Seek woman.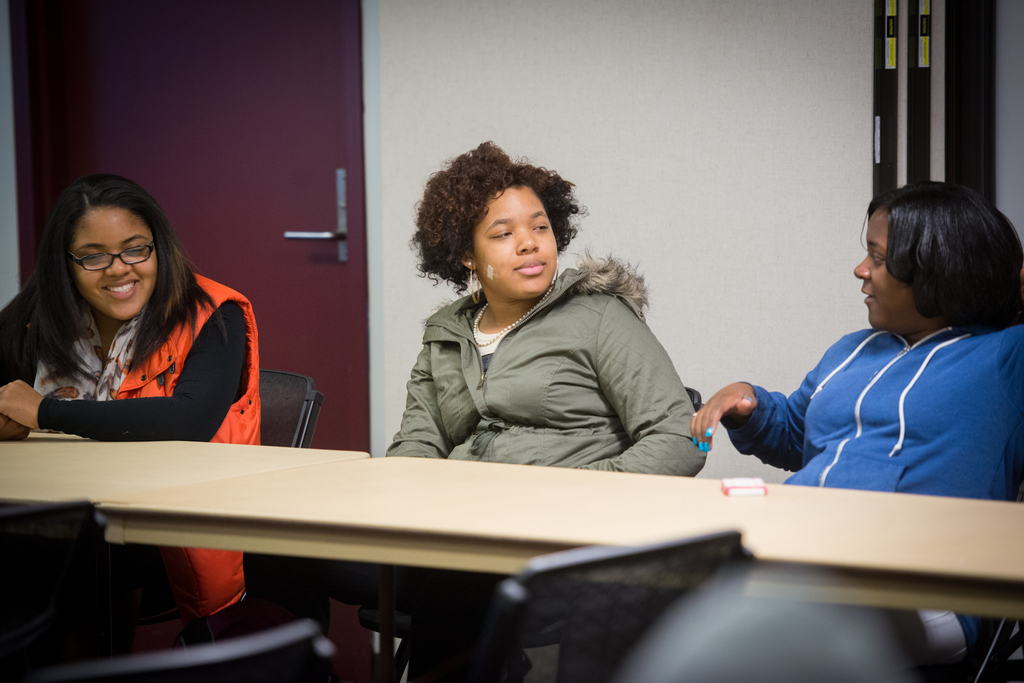
<bbox>593, 178, 1023, 682</bbox>.
